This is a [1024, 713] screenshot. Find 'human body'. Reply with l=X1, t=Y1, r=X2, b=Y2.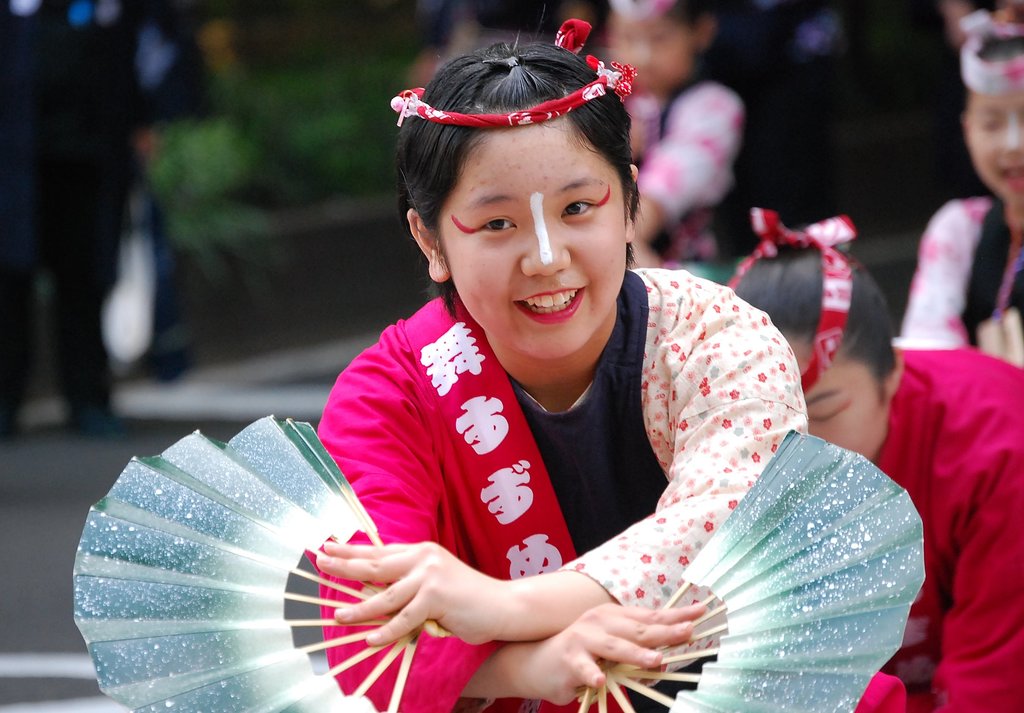
l=894, t=0, r=1023, b=369.
